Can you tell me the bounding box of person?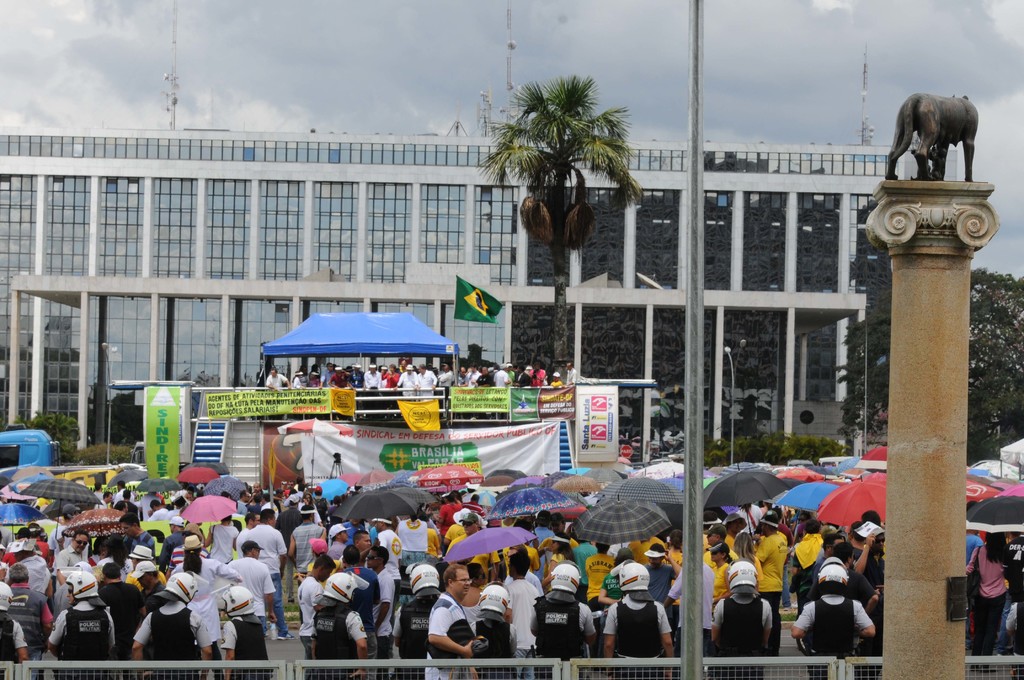
left=56, top=529, right=93, bottom=578.
